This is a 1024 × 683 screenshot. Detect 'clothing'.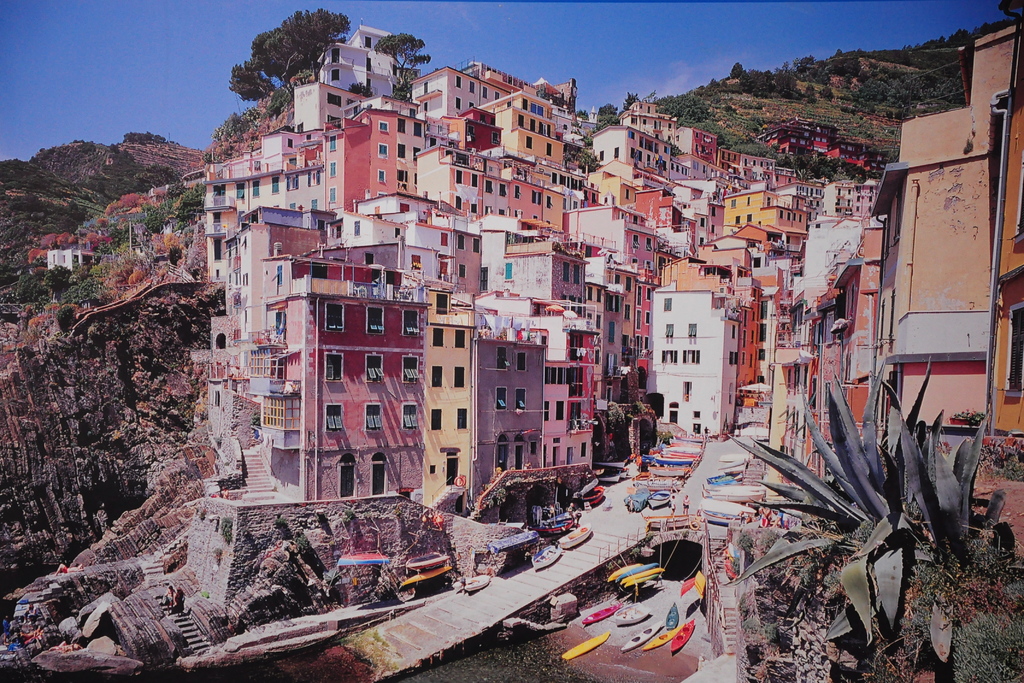
bbox(668, 501, 677, 516).
